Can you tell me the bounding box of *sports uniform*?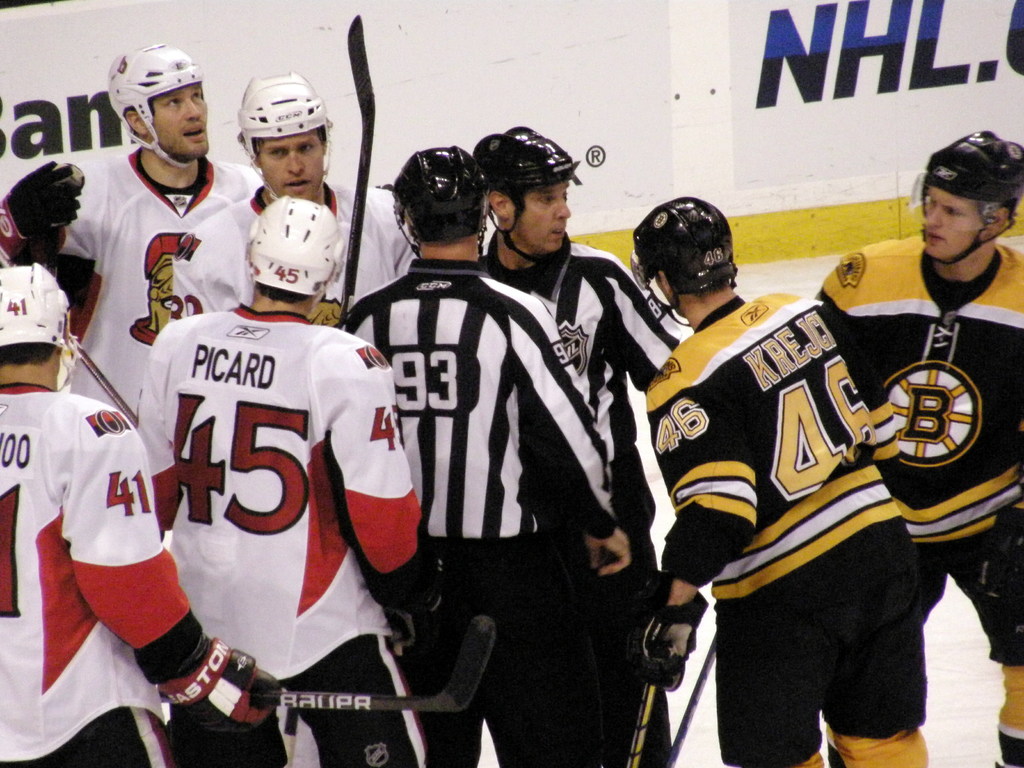
<bbox>138, 195, 422, 767</bbox>.
